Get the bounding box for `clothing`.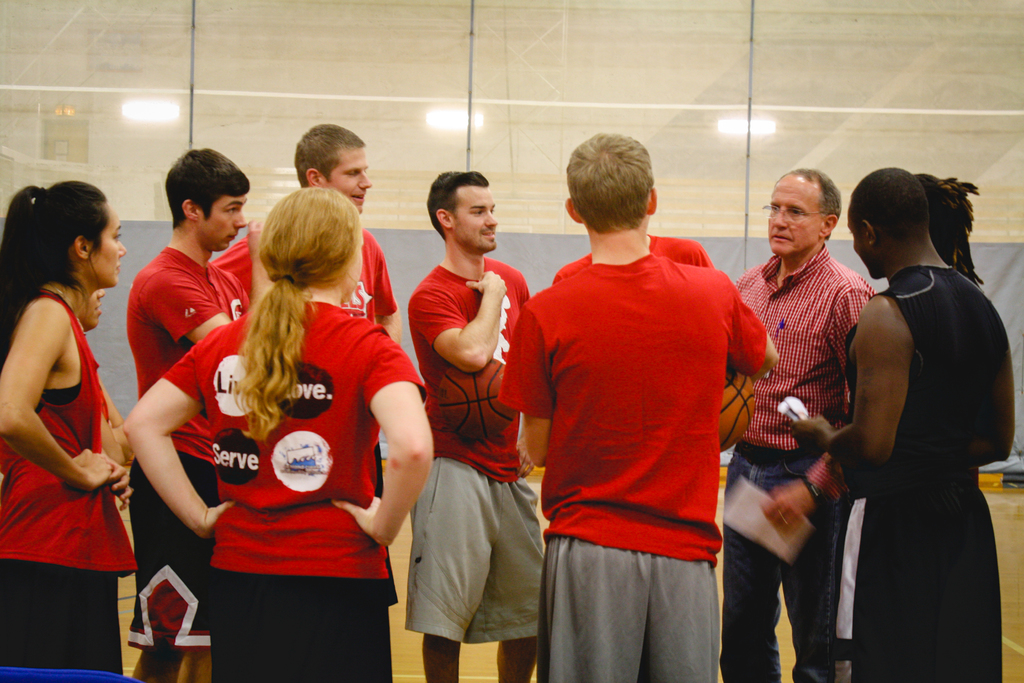
x1=404 y1=254 x2=545 y2=648.
